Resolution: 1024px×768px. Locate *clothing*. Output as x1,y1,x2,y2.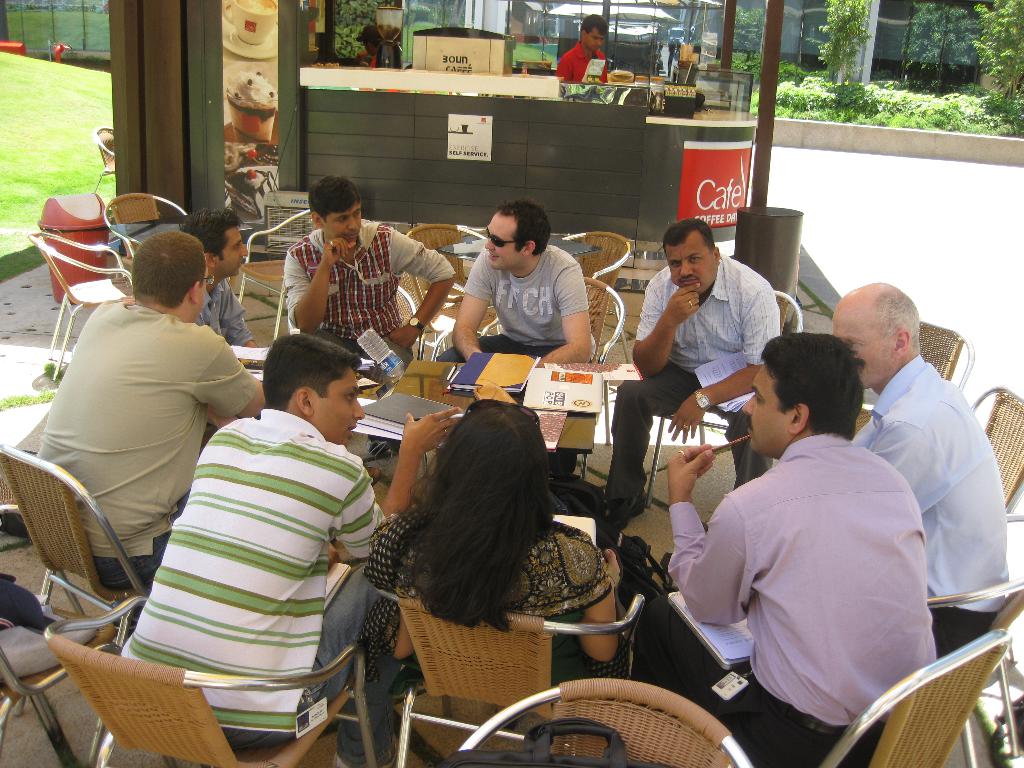
20,295,255,586.
